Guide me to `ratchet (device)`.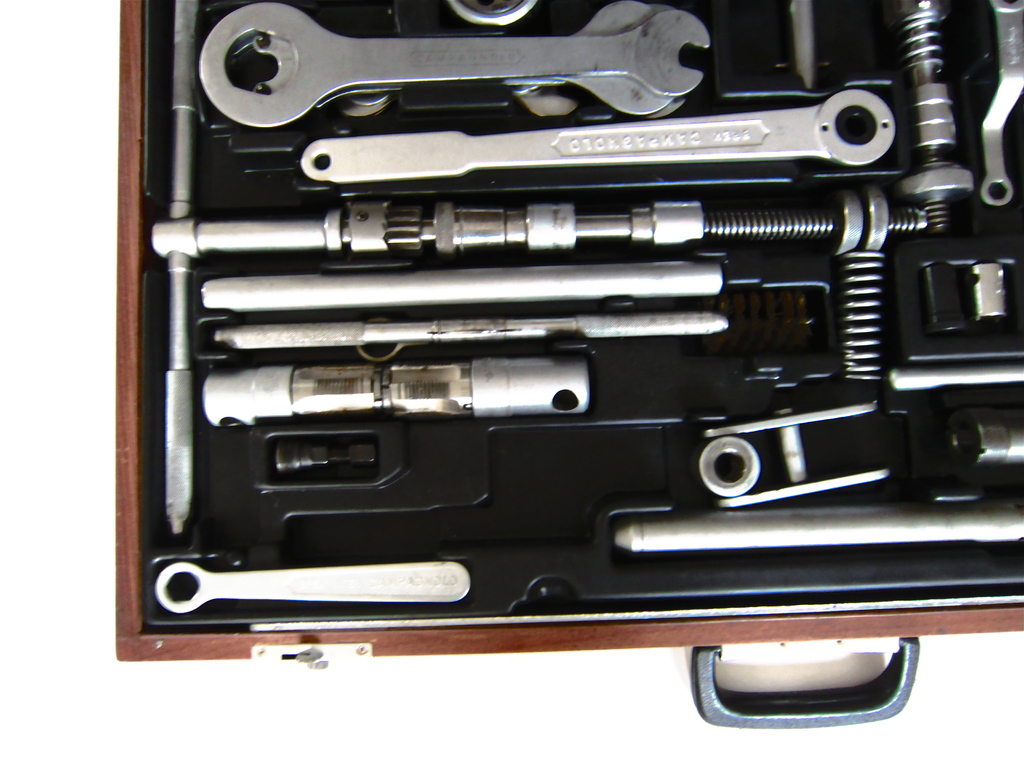
Guidance: (157, 561, 468, 618).
